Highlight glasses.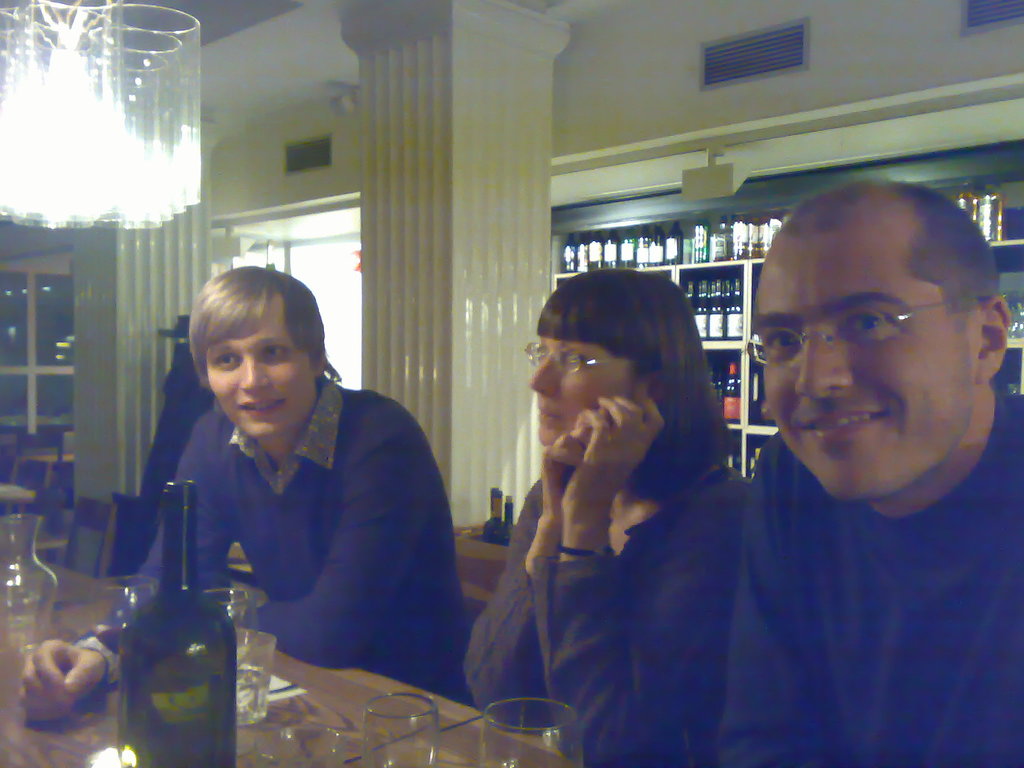
Highlighted region: {"left": 521, "top": 338, "right": 627, "bottom": 380}.
